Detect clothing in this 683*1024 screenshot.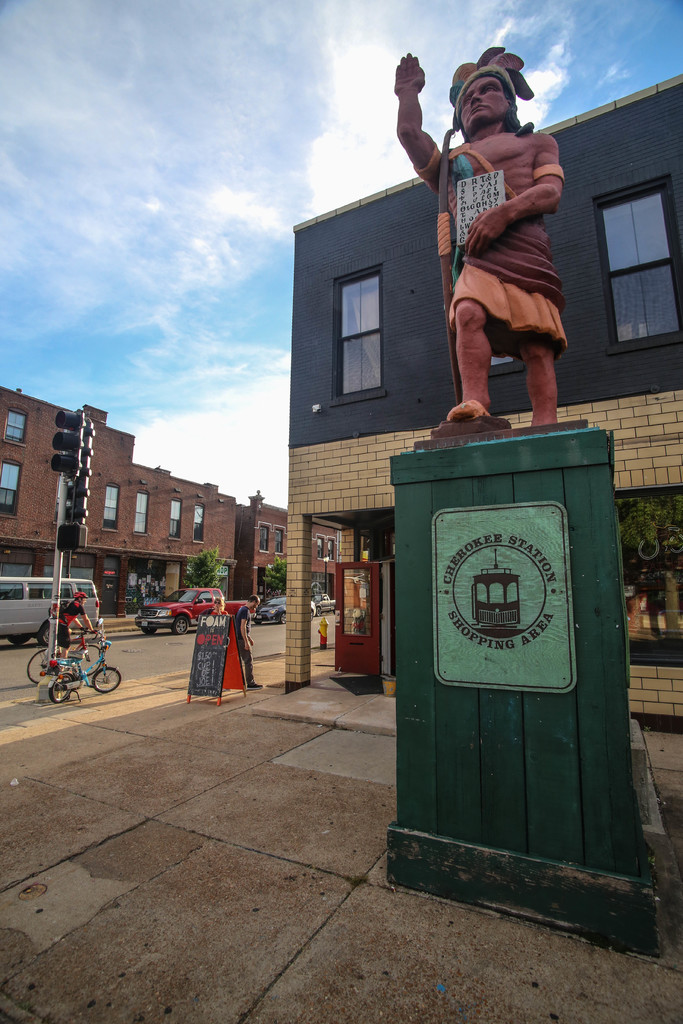
Detection: region(56, 600, 85, 651).
